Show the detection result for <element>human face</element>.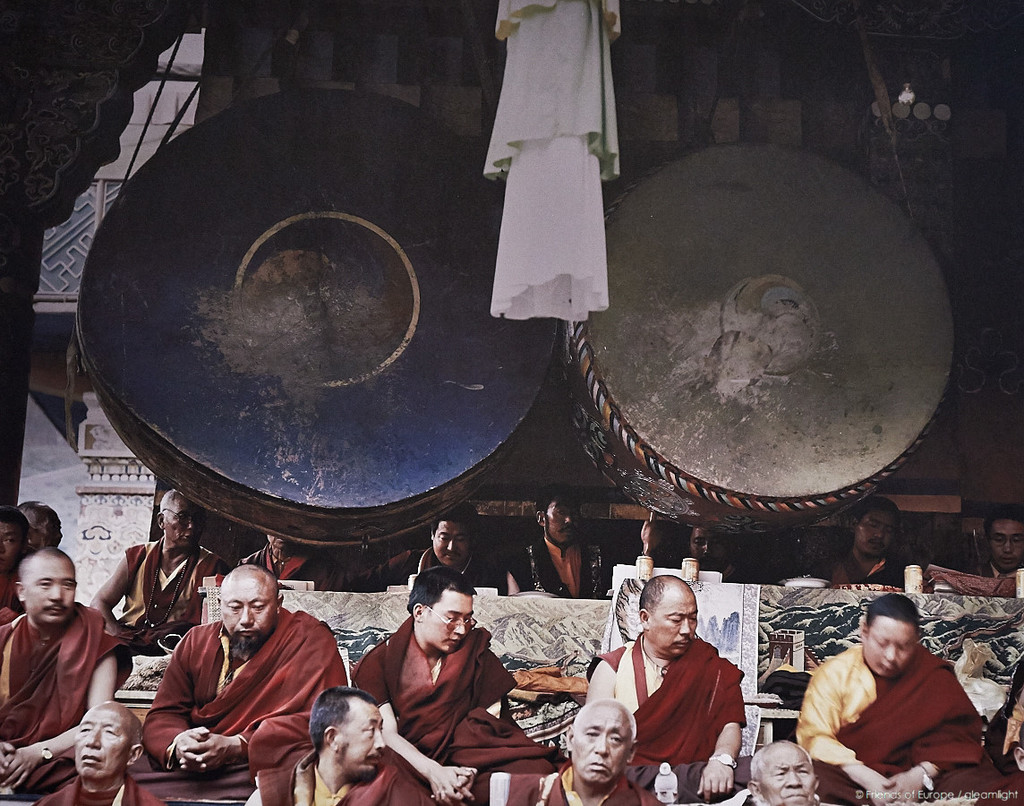
(left=430, top=513, right=470, bottom=577).
